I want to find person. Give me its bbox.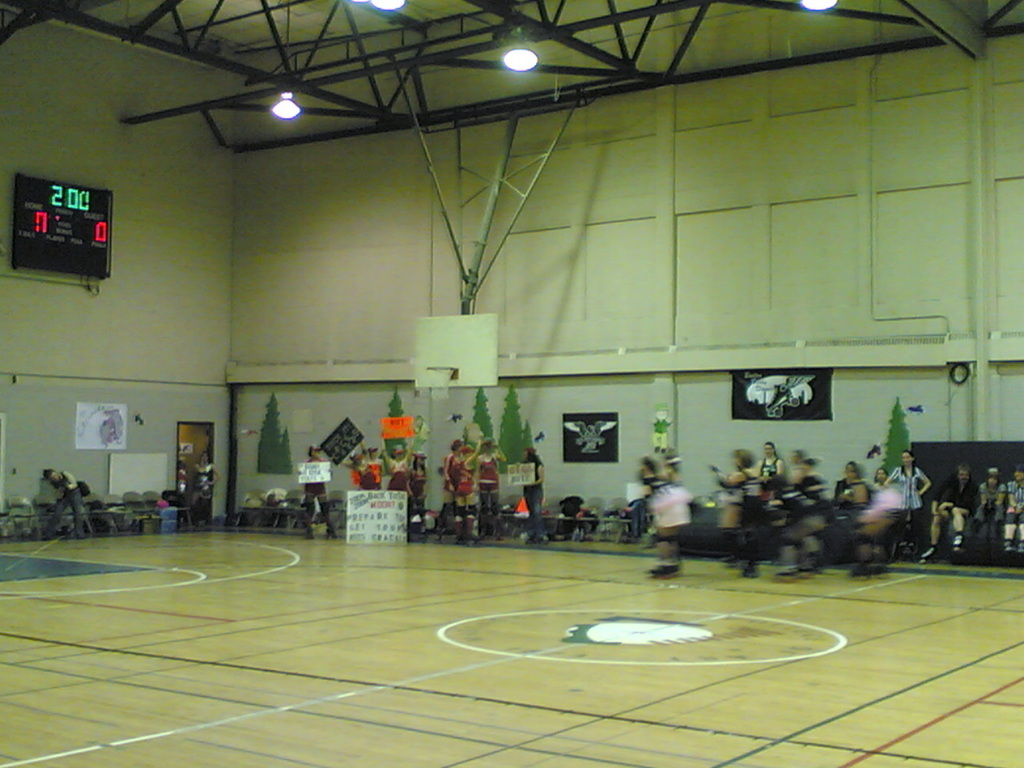
l=441, t=438, r=458, b=522.
